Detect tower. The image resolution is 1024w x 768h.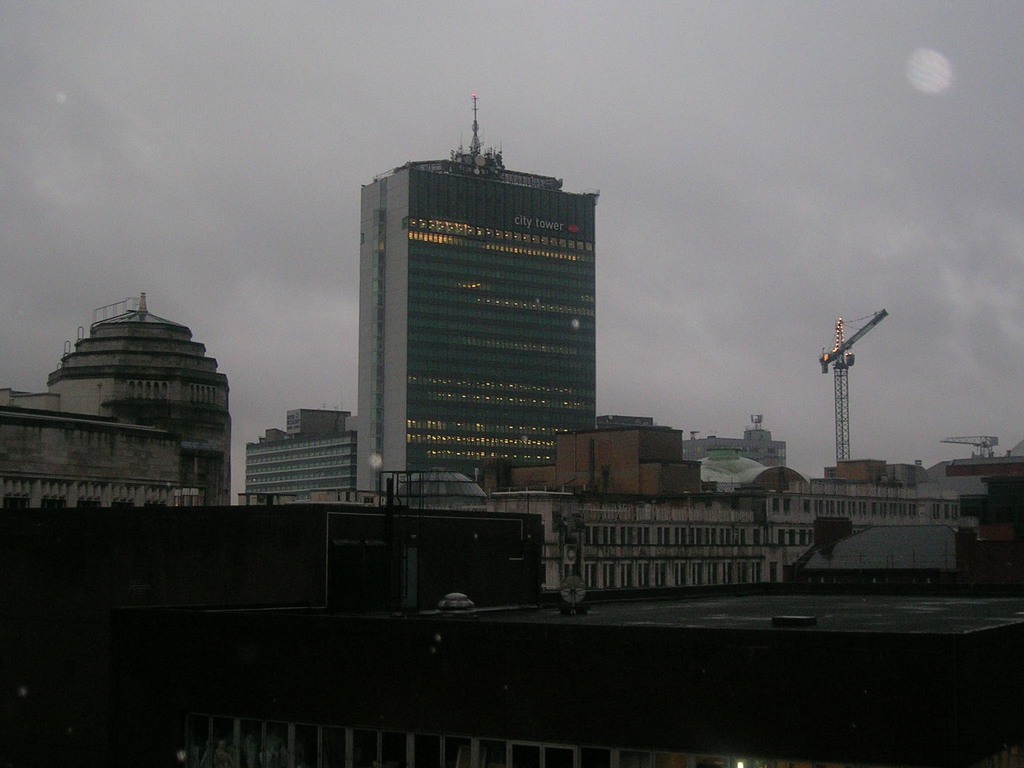
x1=360 y1=95 x2=600 y2=499.
